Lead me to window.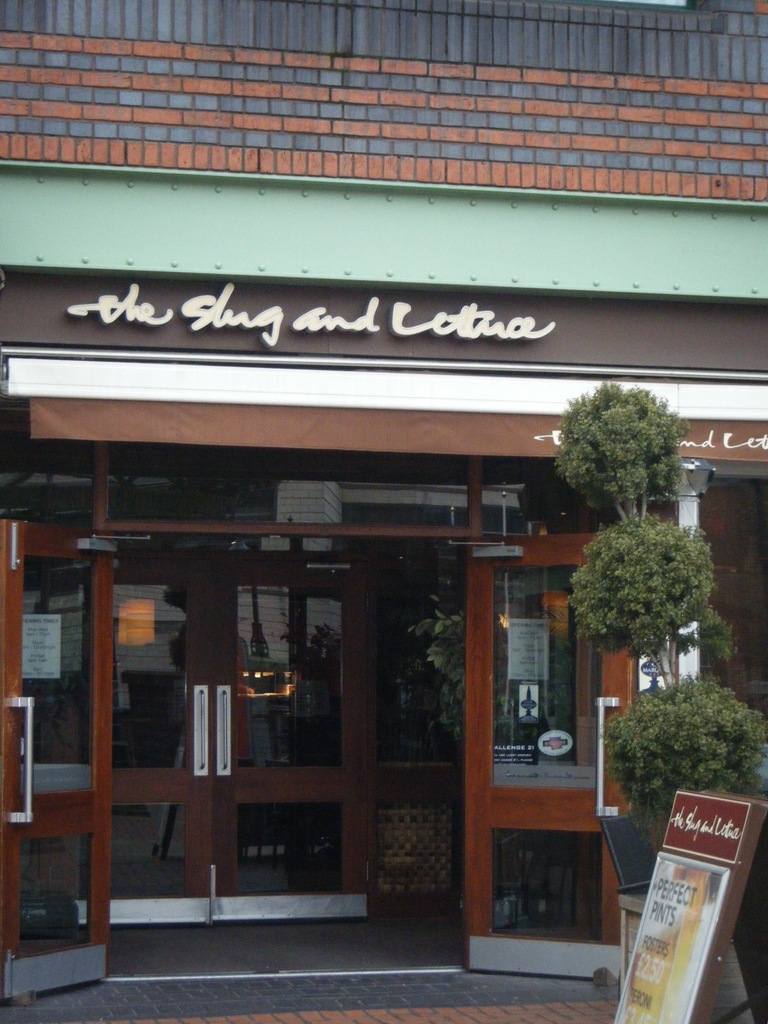
Lead to x1=89, y1=460, x2=576, y2=861.
